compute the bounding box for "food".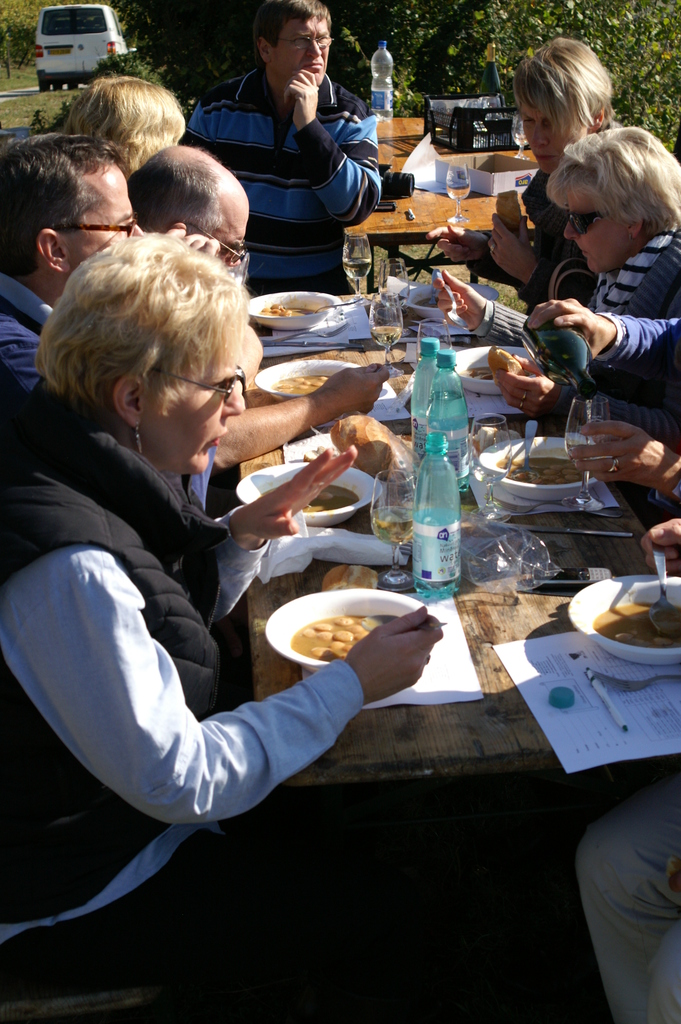
<region>416, 294, 440, 312</region>.
